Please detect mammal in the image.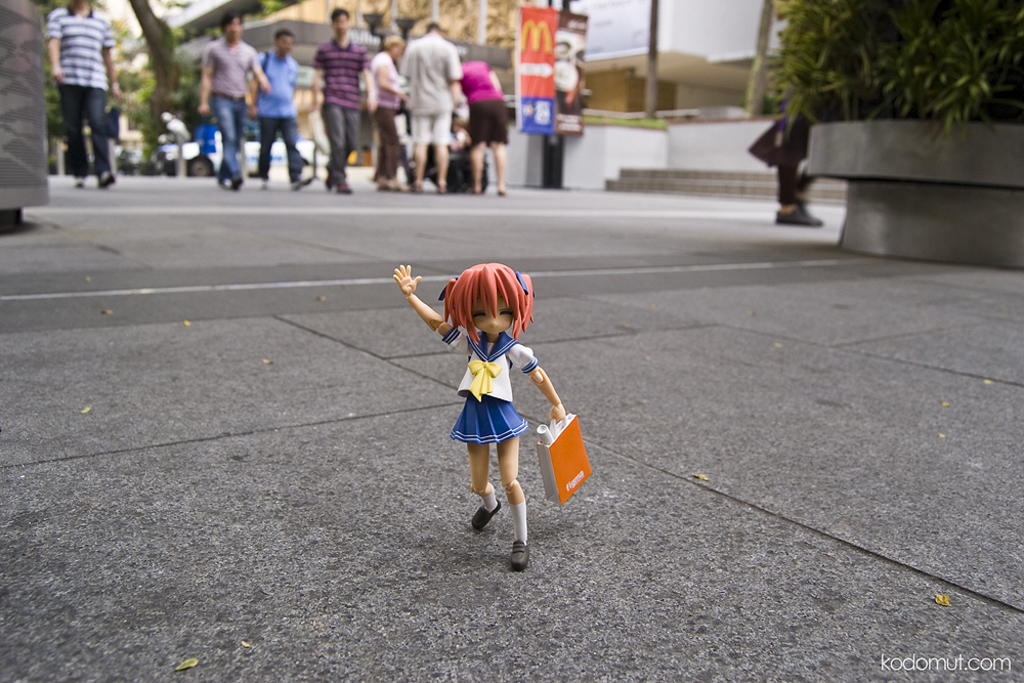
{"x1": 249, "y1": 26, "x2": 314, "y2": 198}.
